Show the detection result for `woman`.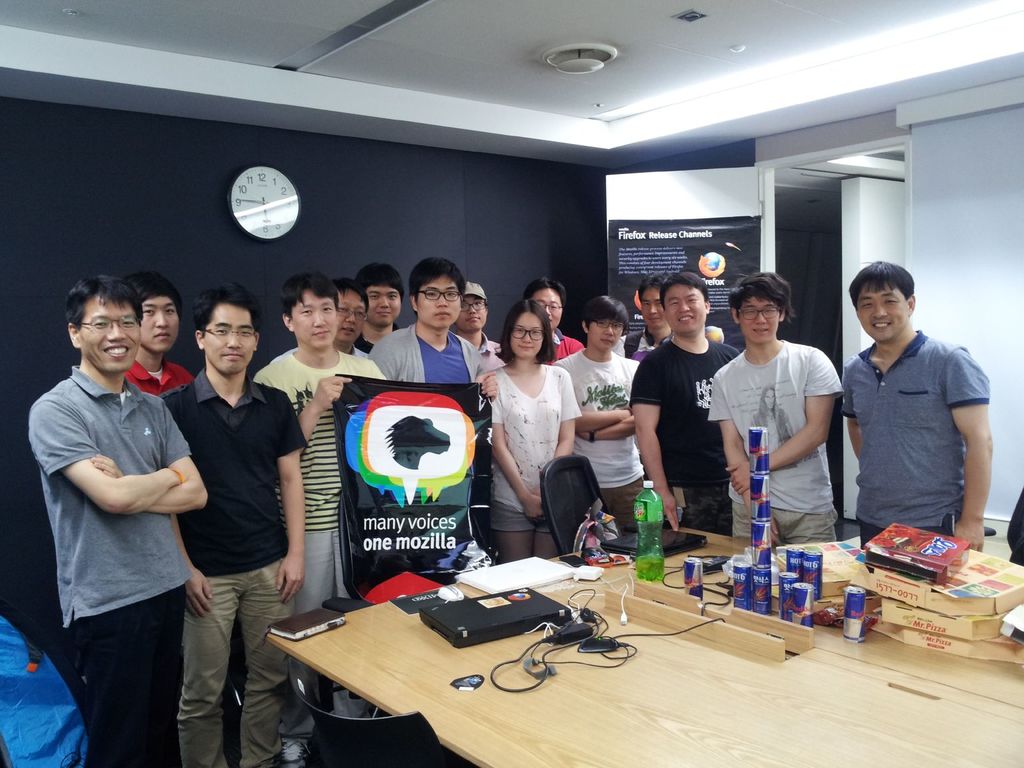
481/285/596/578.
